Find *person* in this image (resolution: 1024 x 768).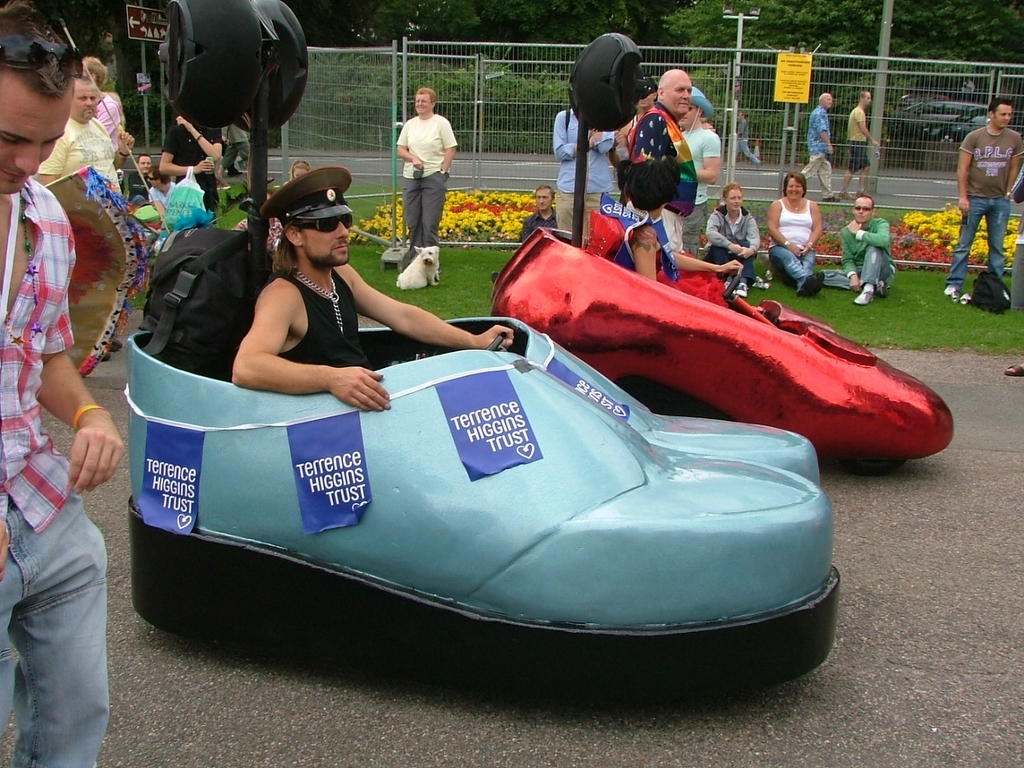
{"left": 78, "top": 53, "right": 130, "bottom": 157}.
